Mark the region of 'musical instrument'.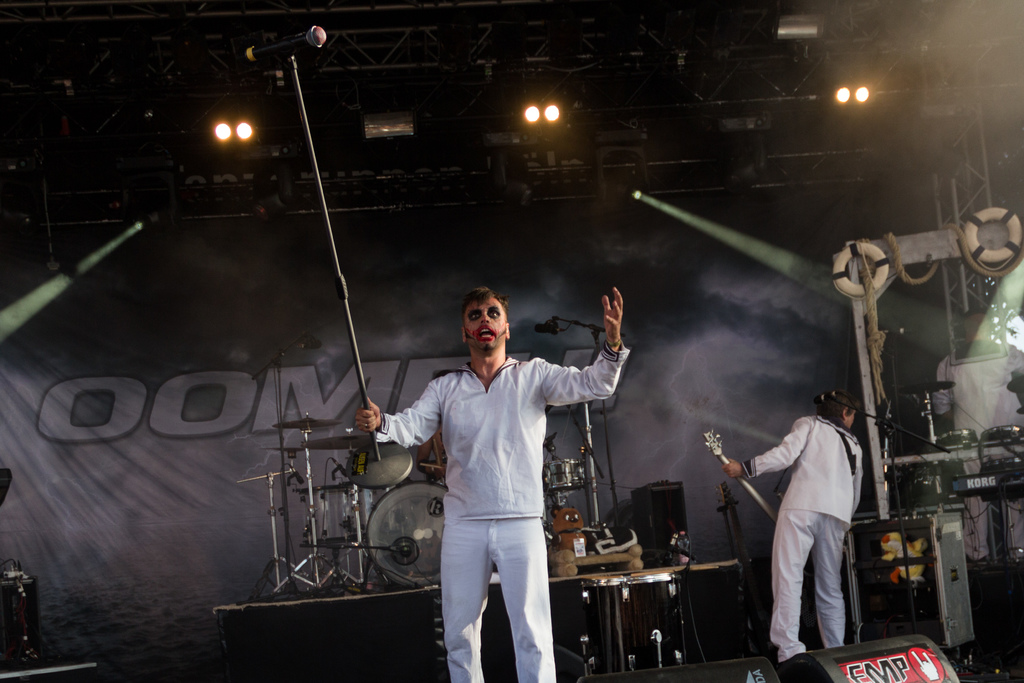
Region: l=273, t=415, r=339, b=433.
